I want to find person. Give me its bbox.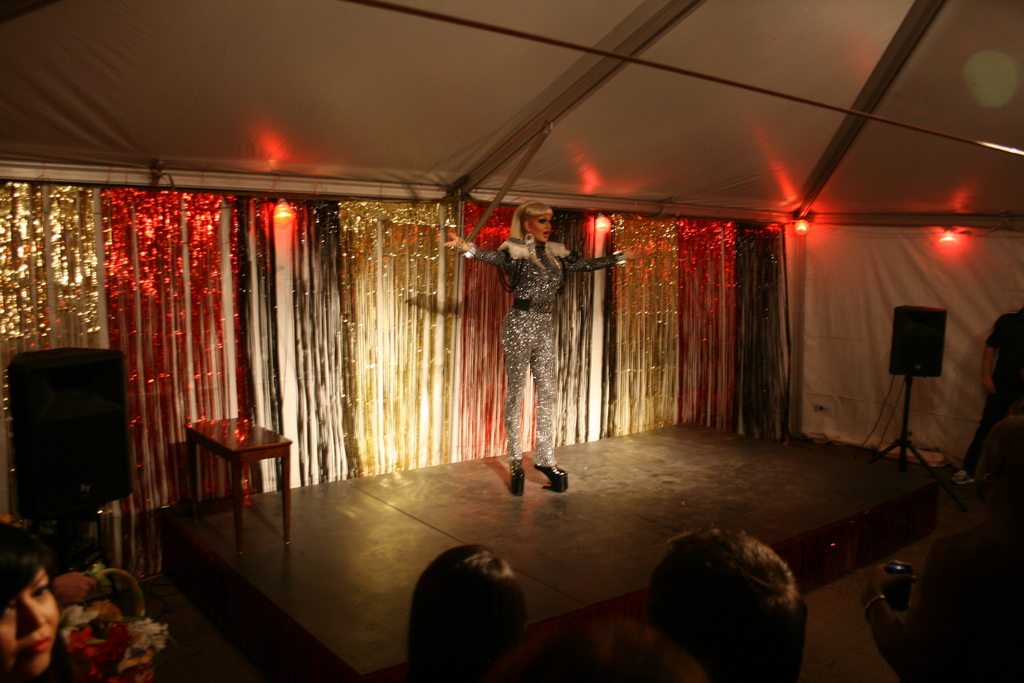
box(952, 306, 1023, 481).
